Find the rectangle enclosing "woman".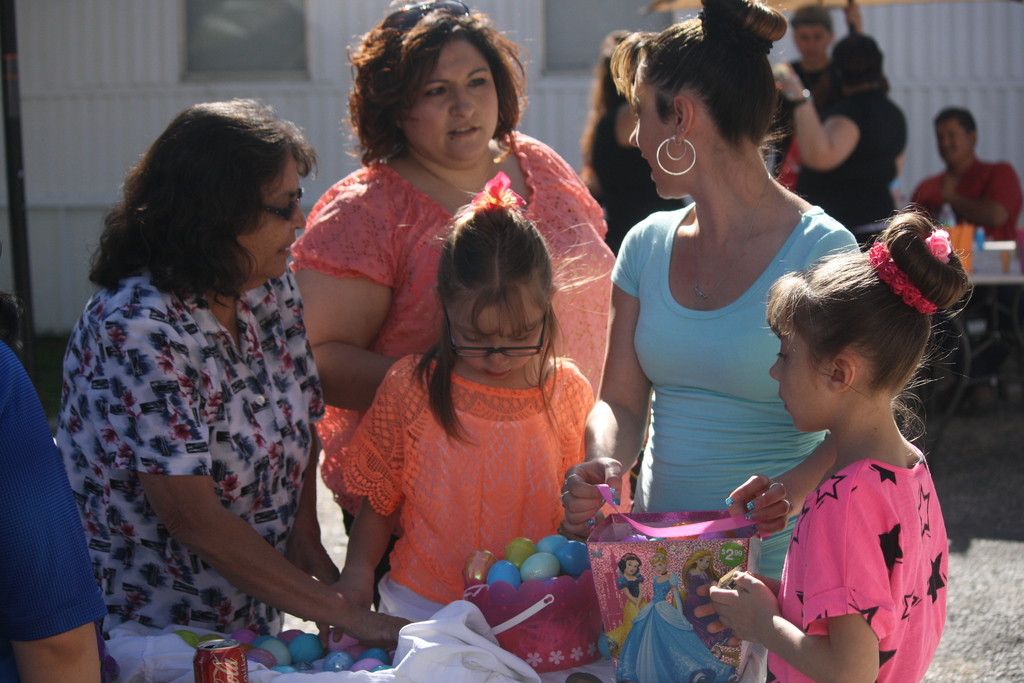
[294, 0, 637, 593].
